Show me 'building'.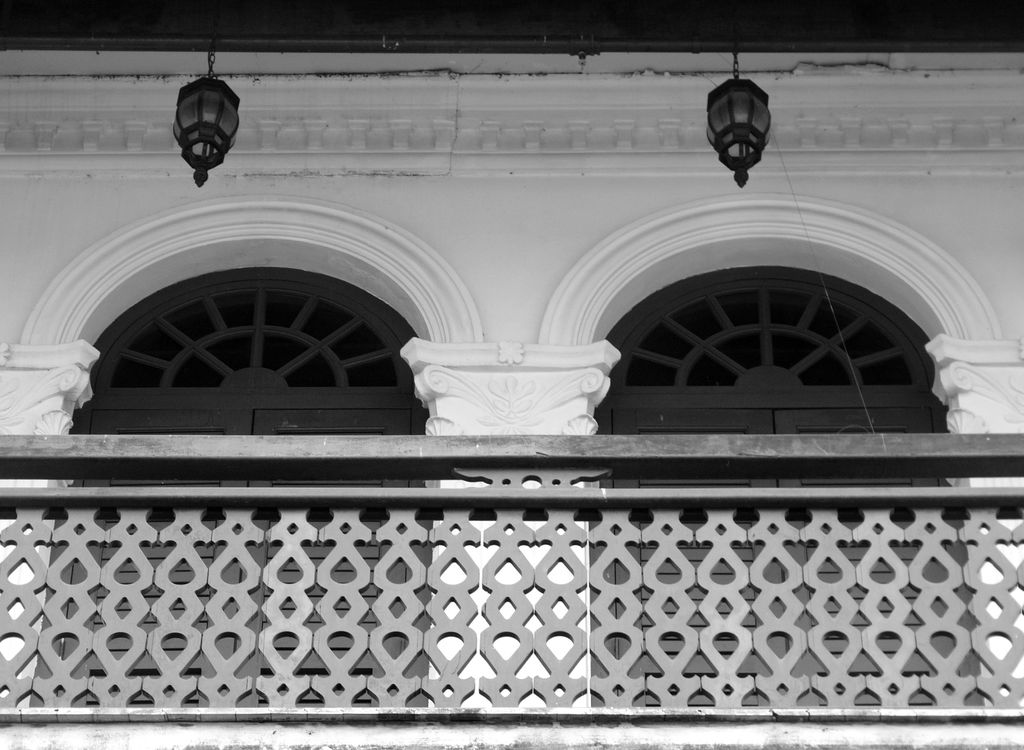
'building' is here: region(0, 0, 1023, 749).
